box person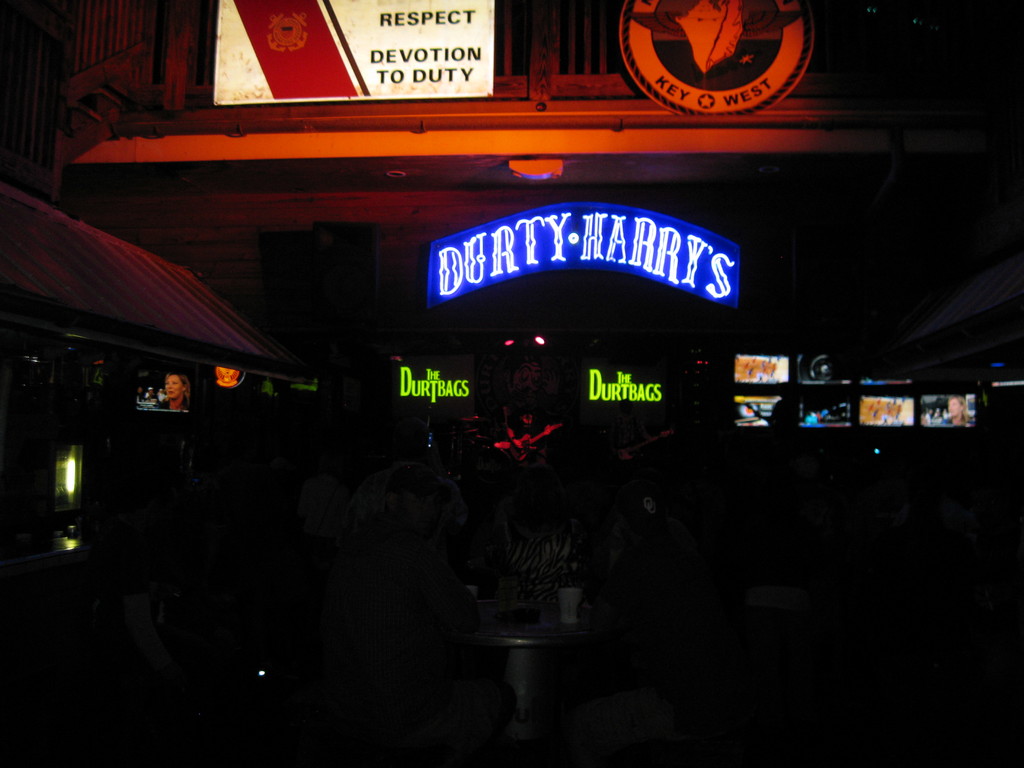
box=[939, 398, 969, 426]
